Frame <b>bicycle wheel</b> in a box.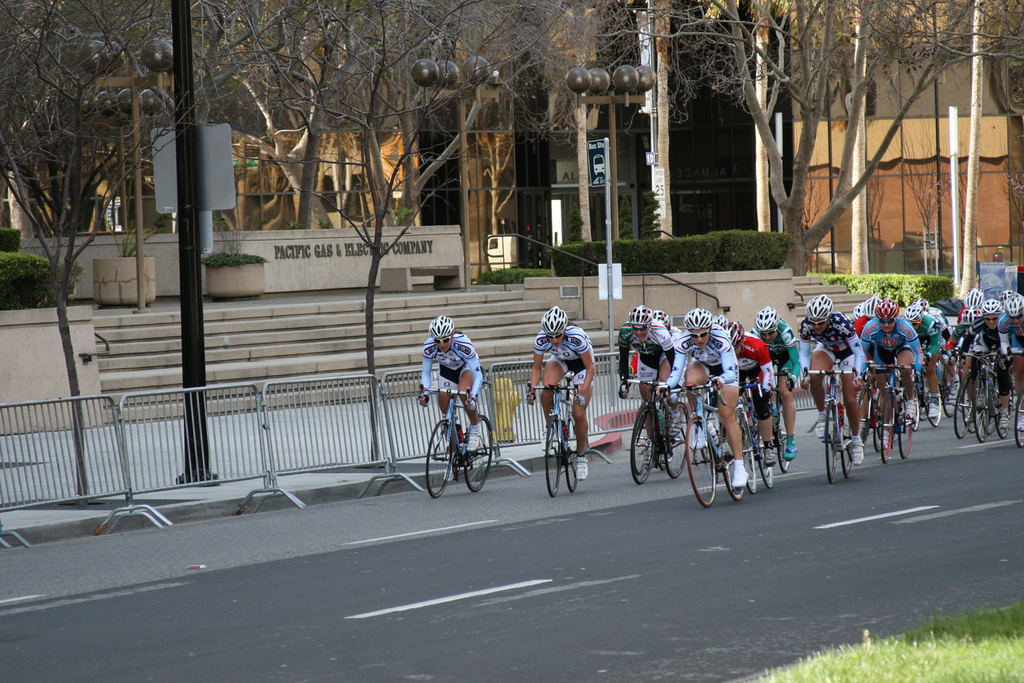
left=898, top=413, right=918, bottom=459.
